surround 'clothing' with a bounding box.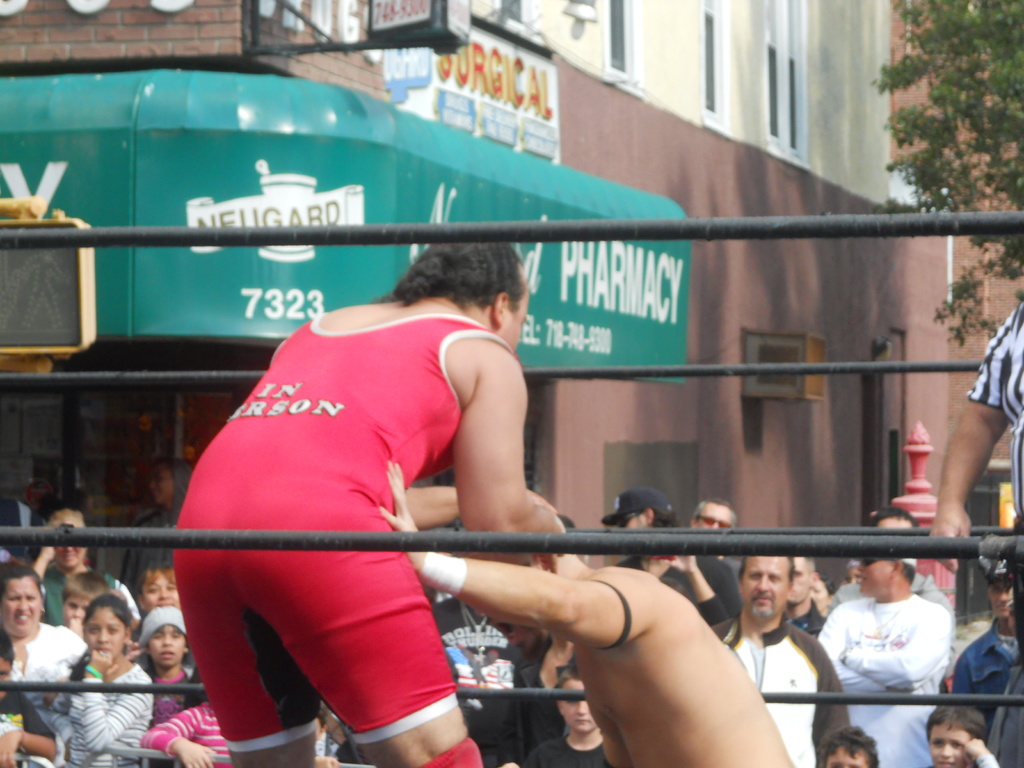
region(531, 733, 611, 767).
